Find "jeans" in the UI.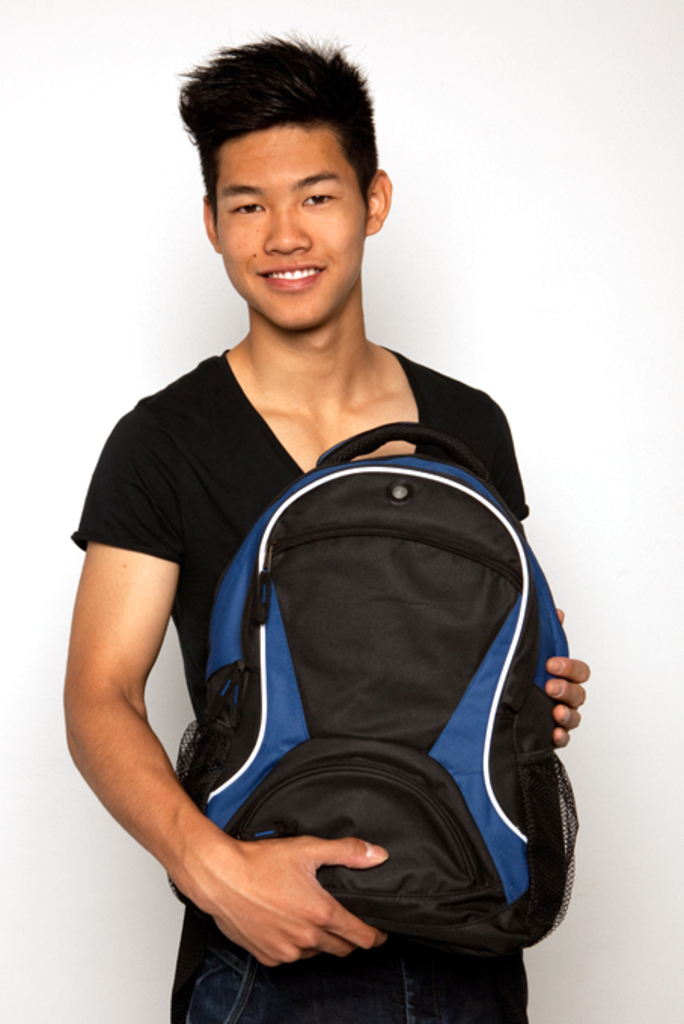
UI element at [left=157, top=934, right=538, bottom=1022].
